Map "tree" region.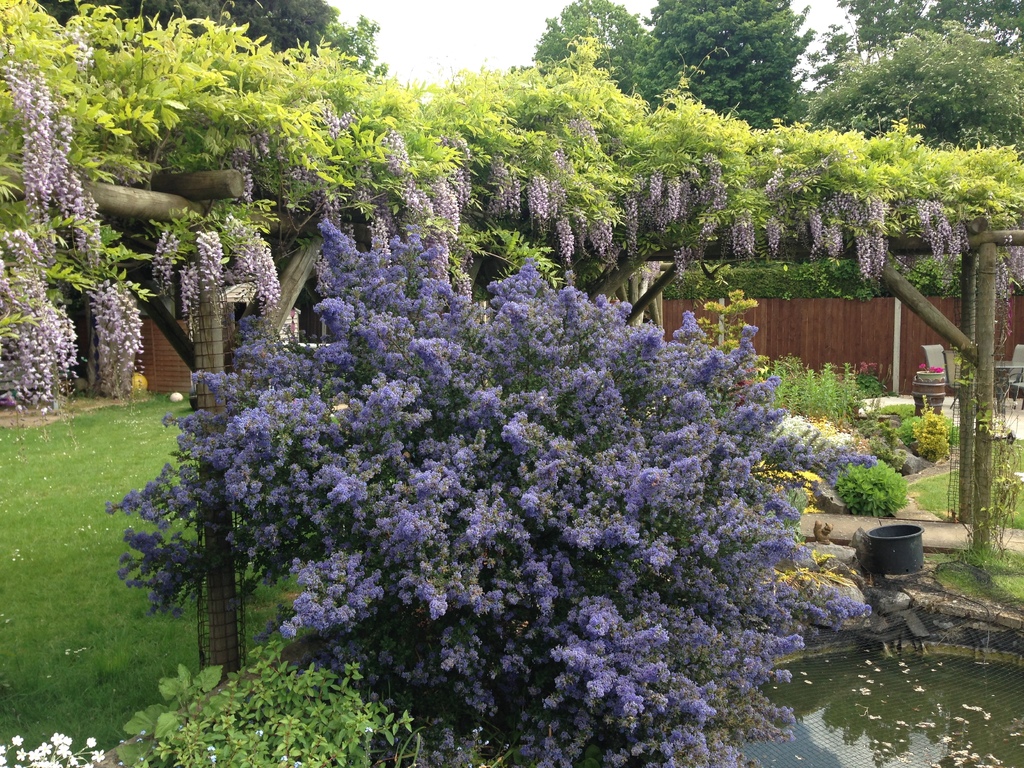
Mapped to 535, 0, 645, 90.
